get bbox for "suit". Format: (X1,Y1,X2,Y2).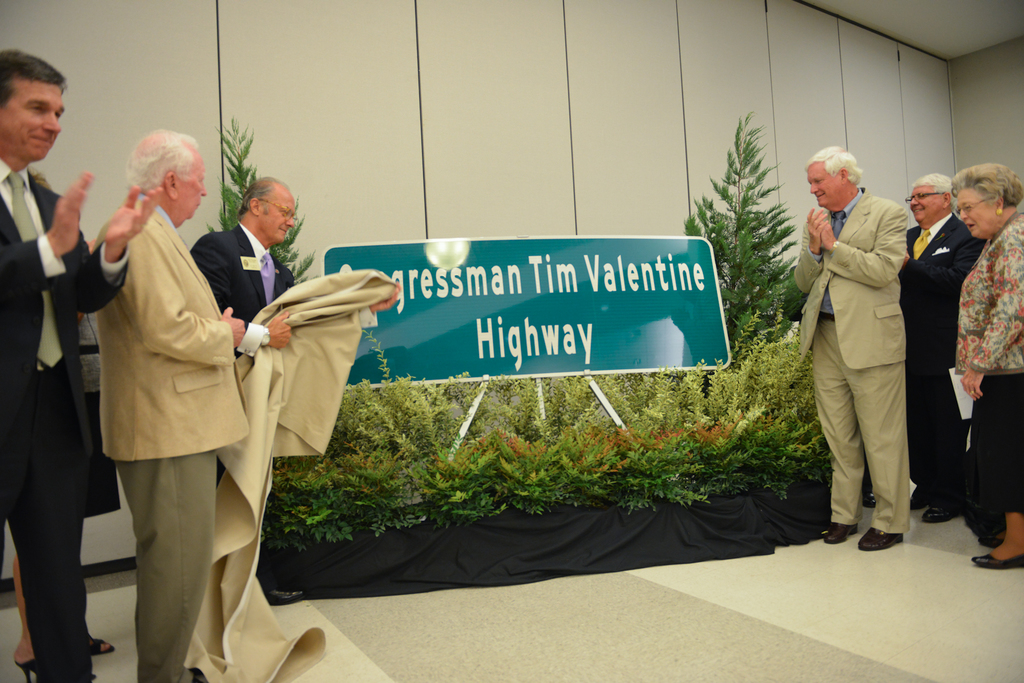
(90,189,252,682).
